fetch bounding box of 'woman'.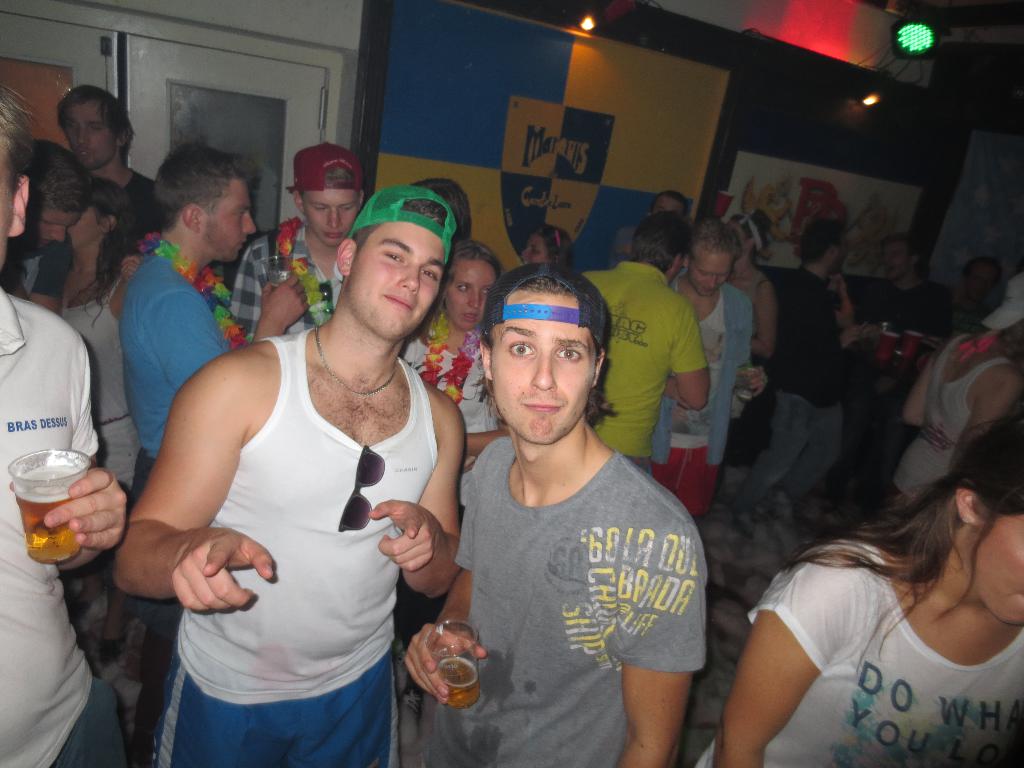
Bbox: box(701, 401, 1023, 753).
